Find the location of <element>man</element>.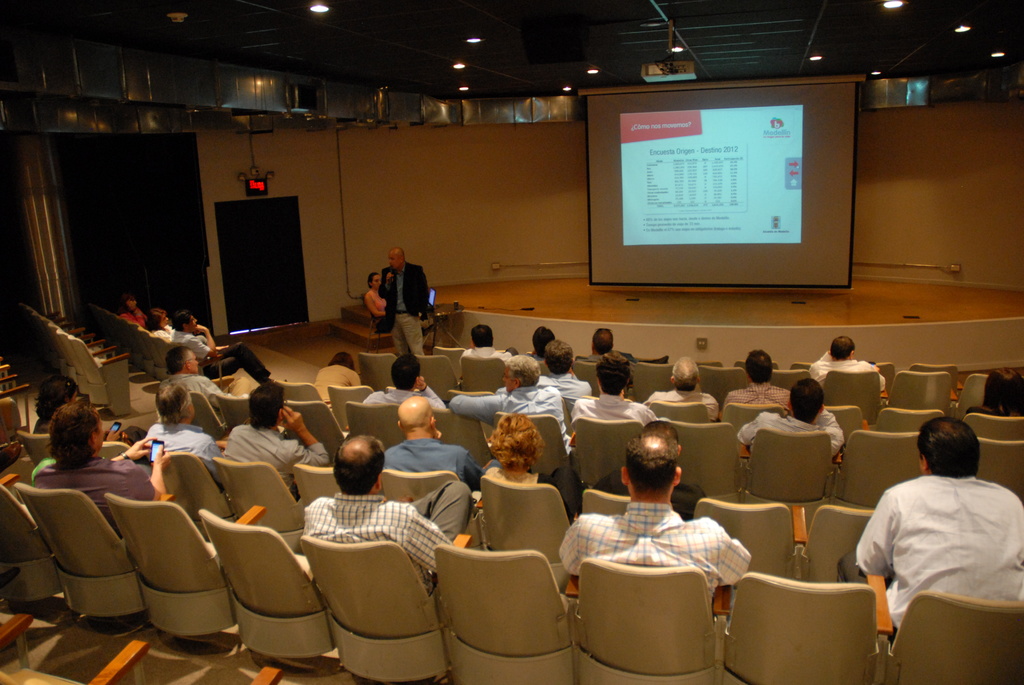
Location: left=590, top=419, right=707, bottom=523.
